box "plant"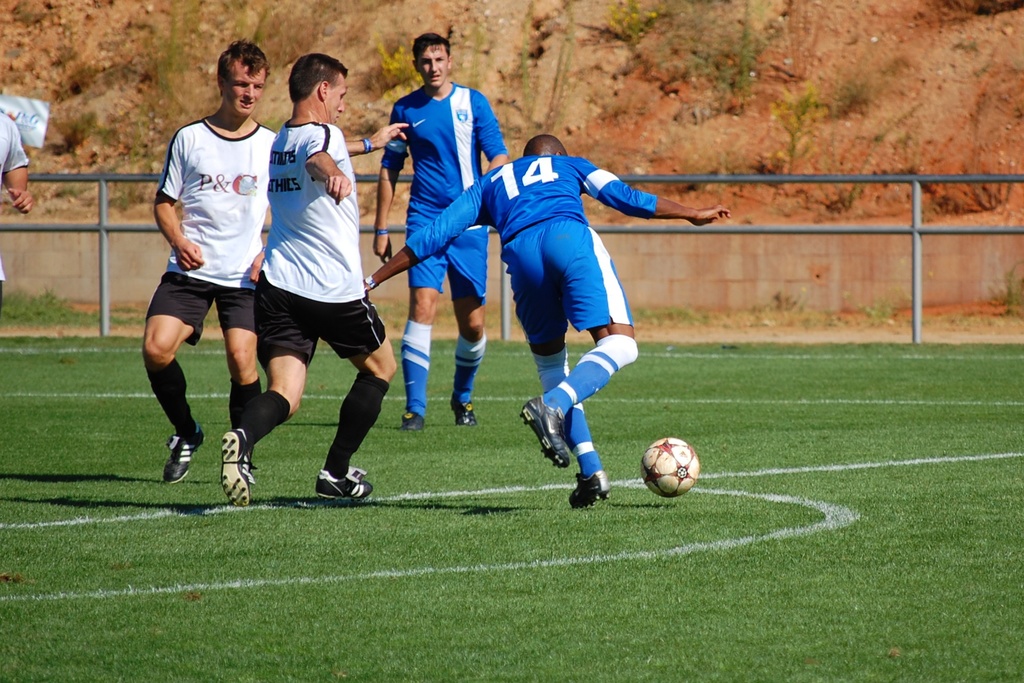
[x1=833, y1=101, x2=927, y2=204]
